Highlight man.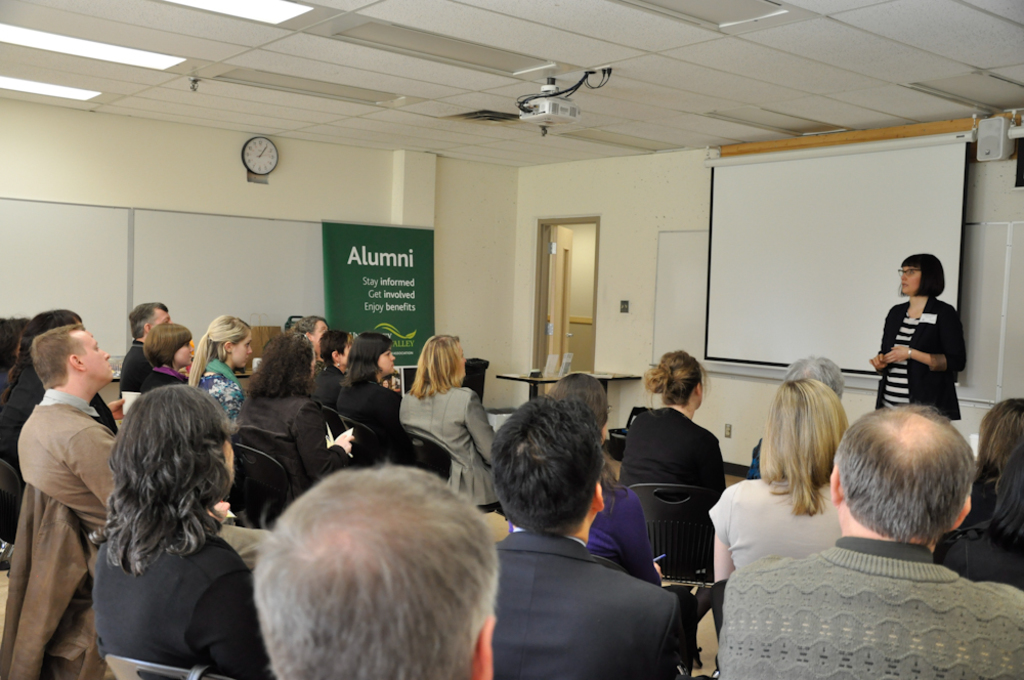
Highlighted region: [16,316,273,566].
